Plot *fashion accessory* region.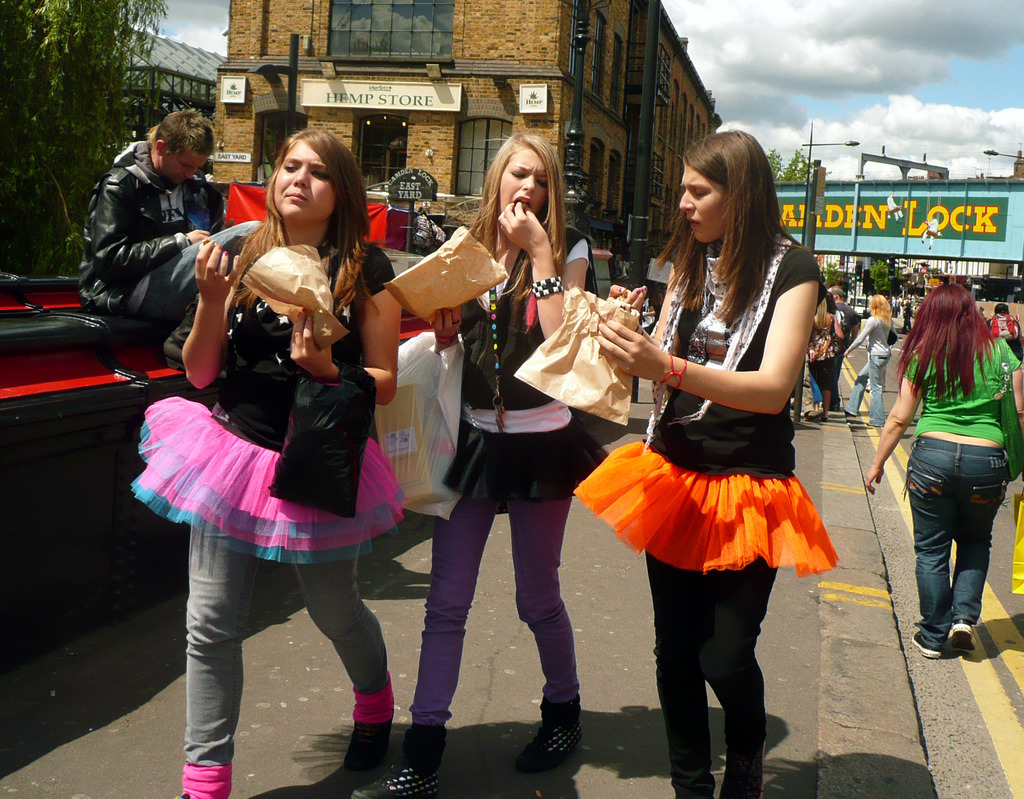
Plotted at select_region(266, 362, 379, 517).
